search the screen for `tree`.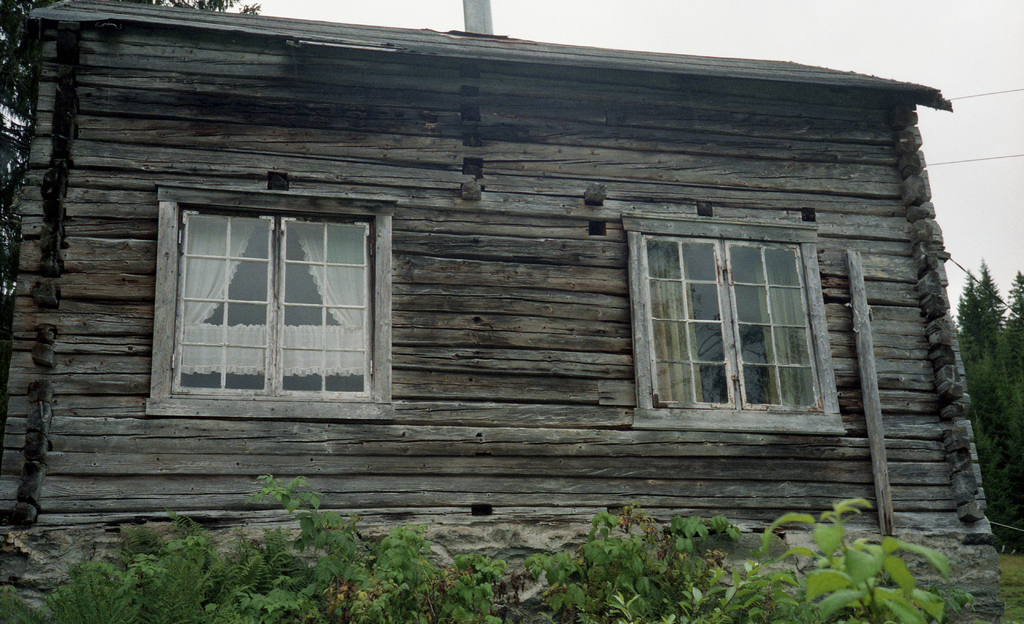
Found at <region>0, 0, 259, 301</region>.
